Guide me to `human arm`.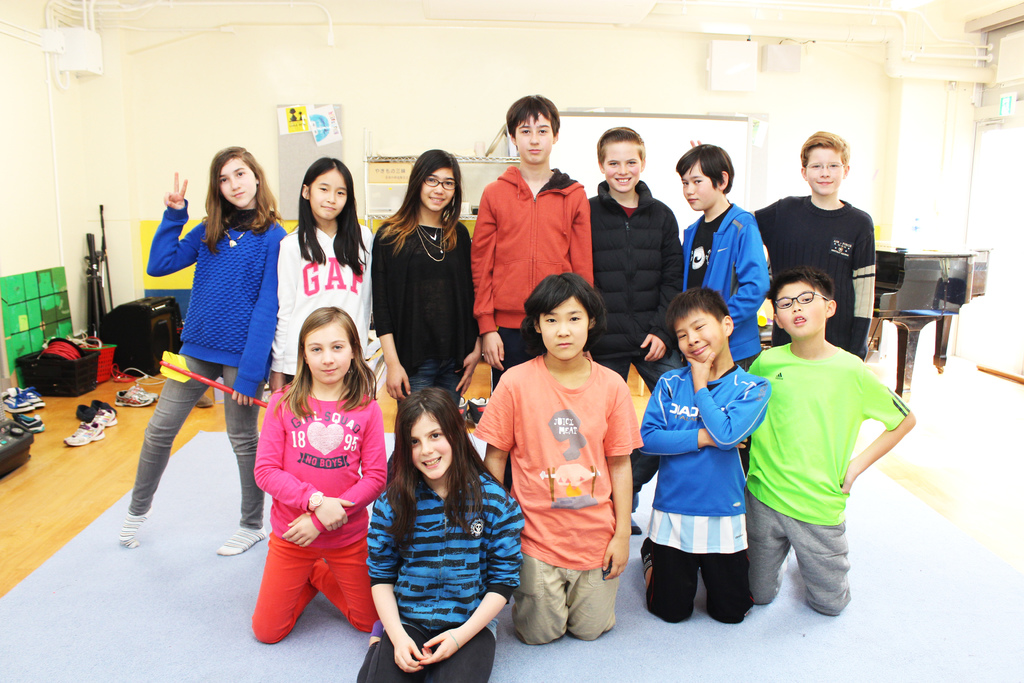
Guidance: x1=841 y1=353 x2=918 y2=490.
